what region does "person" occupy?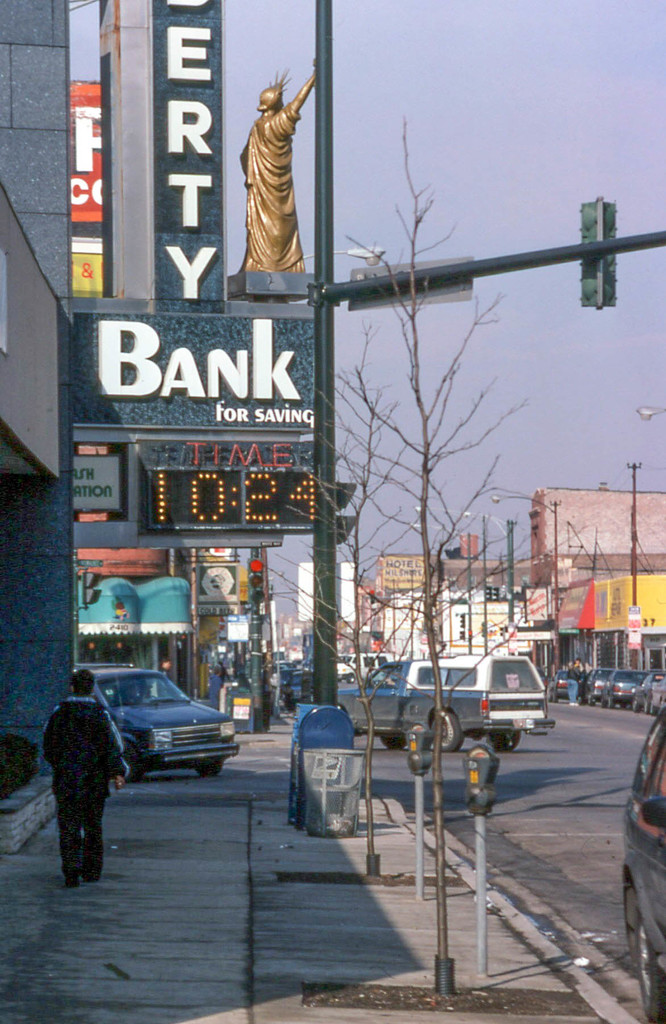
{"x1": 39, "y1": 671, "x2": 121, "y2": 896}.
